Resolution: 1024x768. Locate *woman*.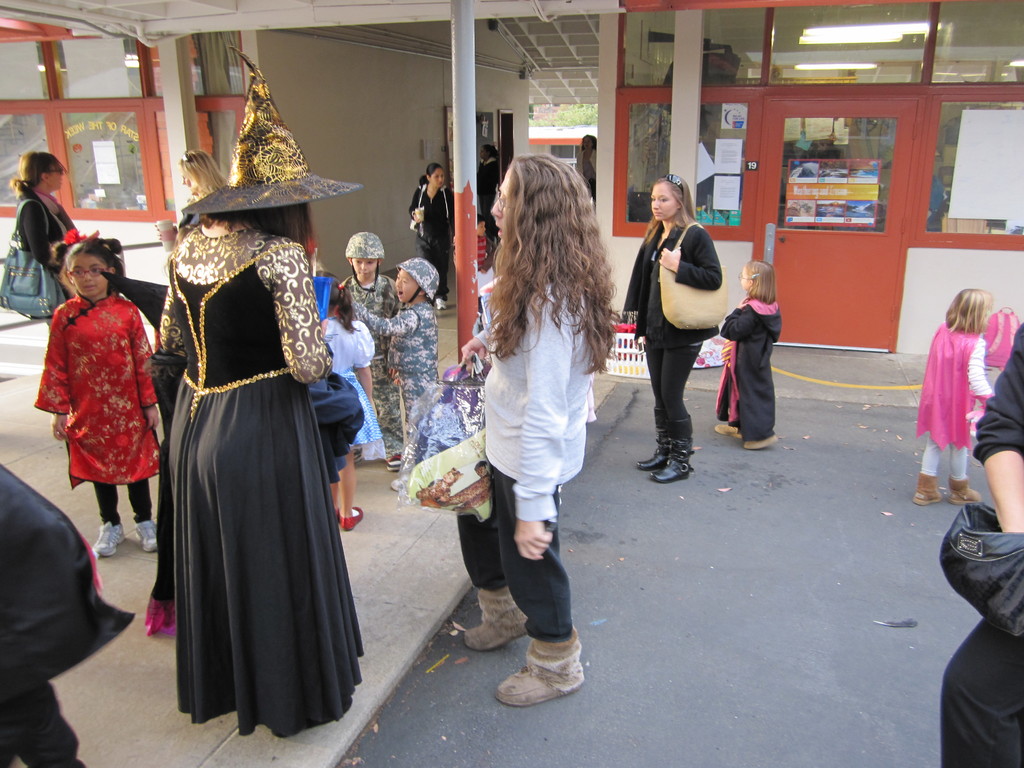
(left=403, top=161, right=449, bottom=309).
